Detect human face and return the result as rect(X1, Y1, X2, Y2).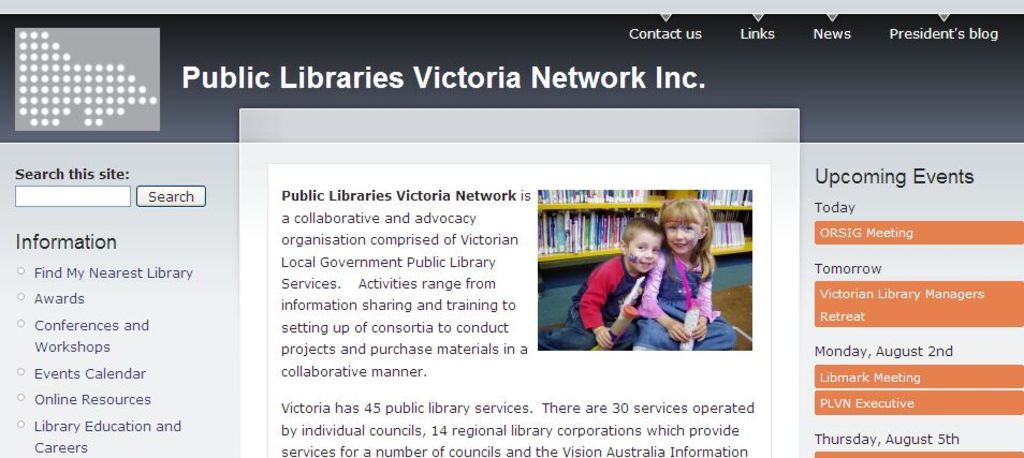
rect(668, 226, 701, 251).
